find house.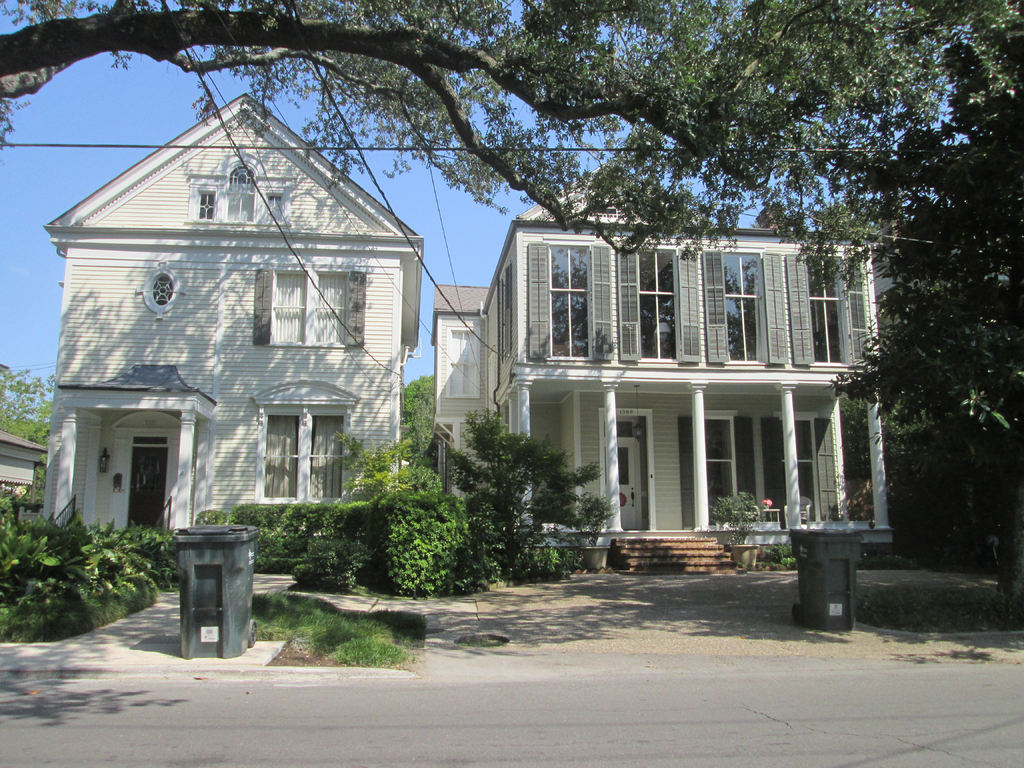
Rect(32, 85, 424, 568).
